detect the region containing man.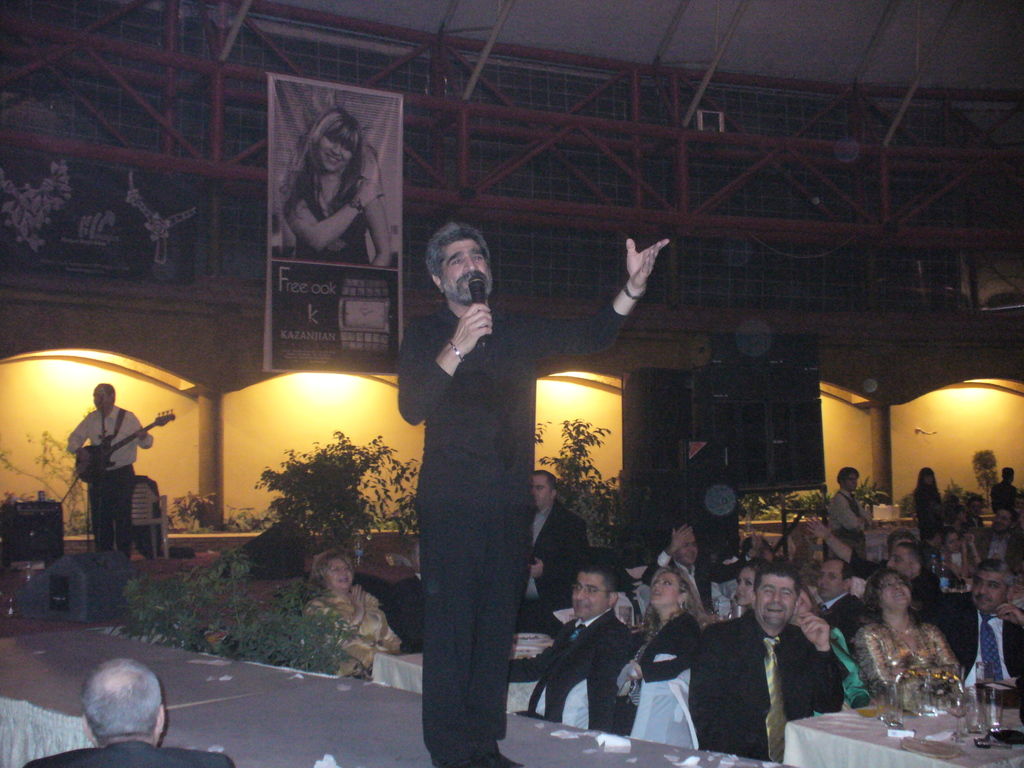
select_region(514, 557, 645, 734).
